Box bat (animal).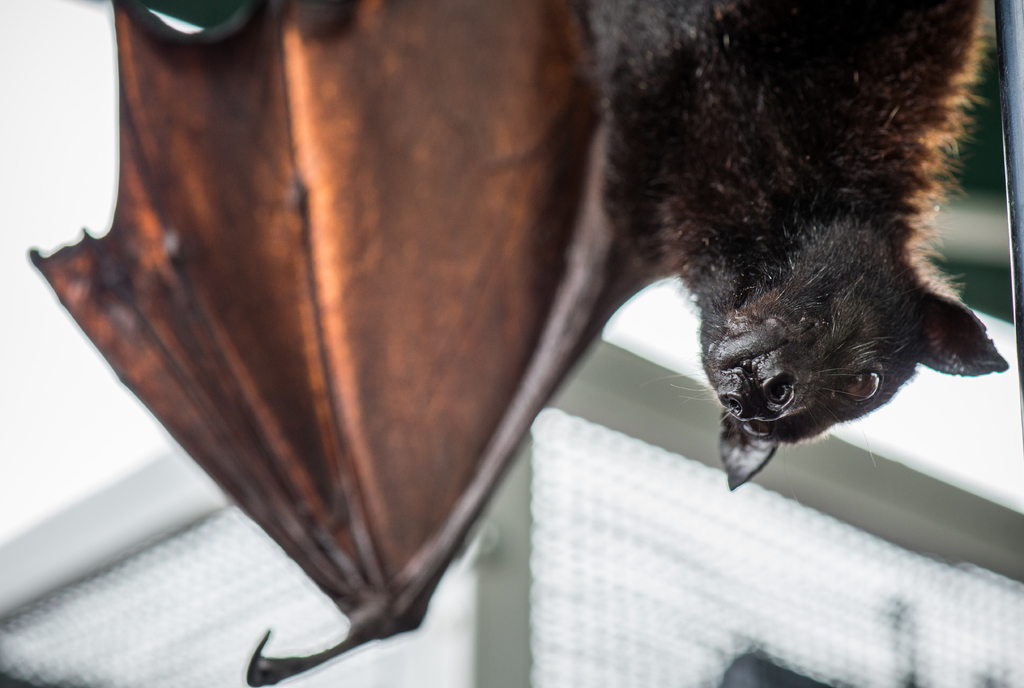
(left=22, top=0, right=1023, bottom=687).
